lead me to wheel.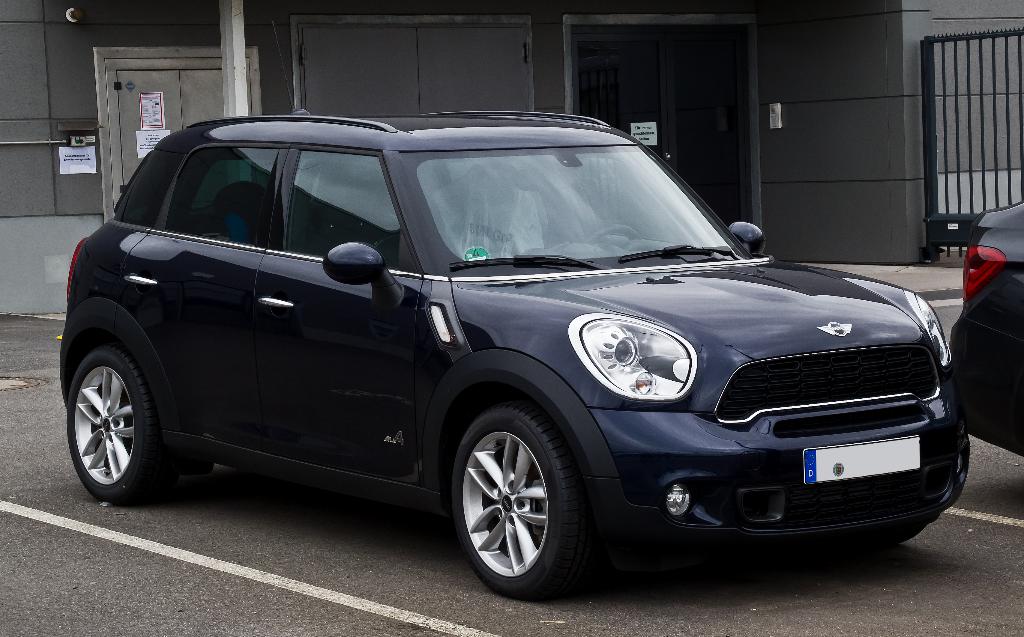
Lead to (862, 520, 927, 547).
